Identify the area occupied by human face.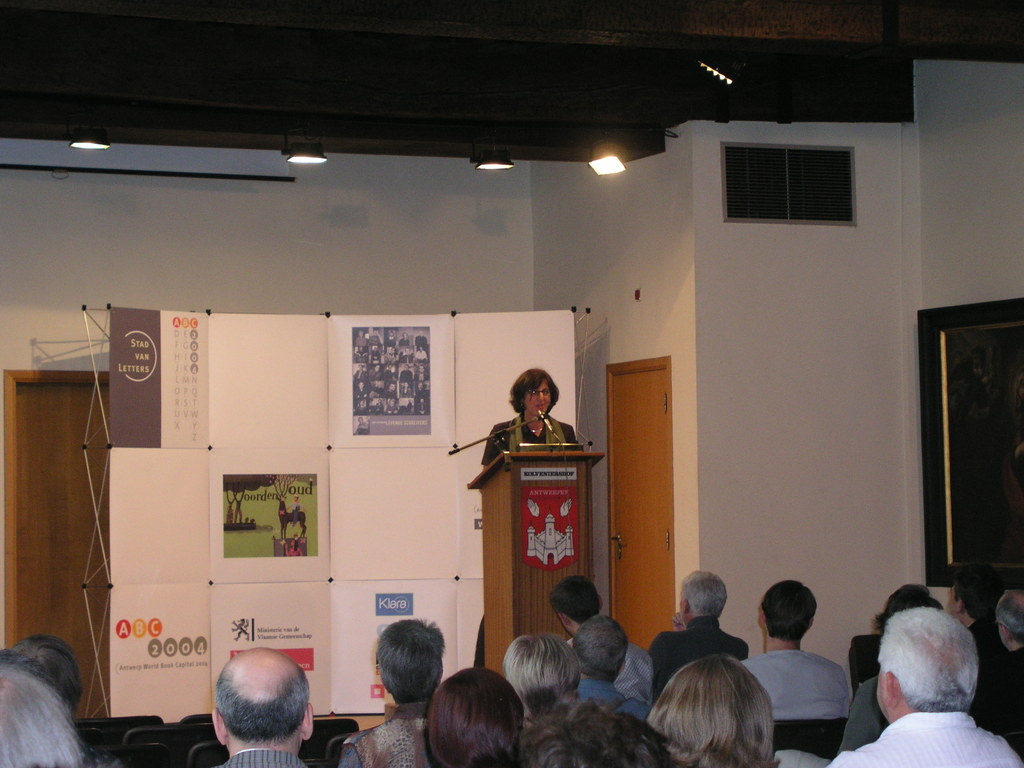
Area: locate(357, 381, 365, 389).
